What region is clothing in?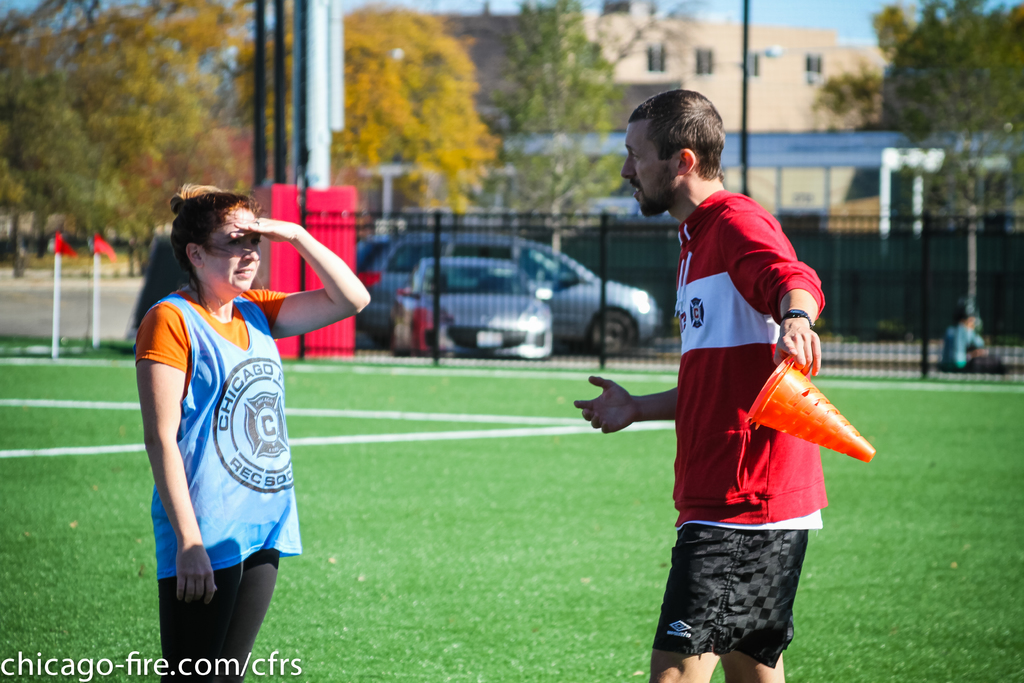
132 277 302 682.
